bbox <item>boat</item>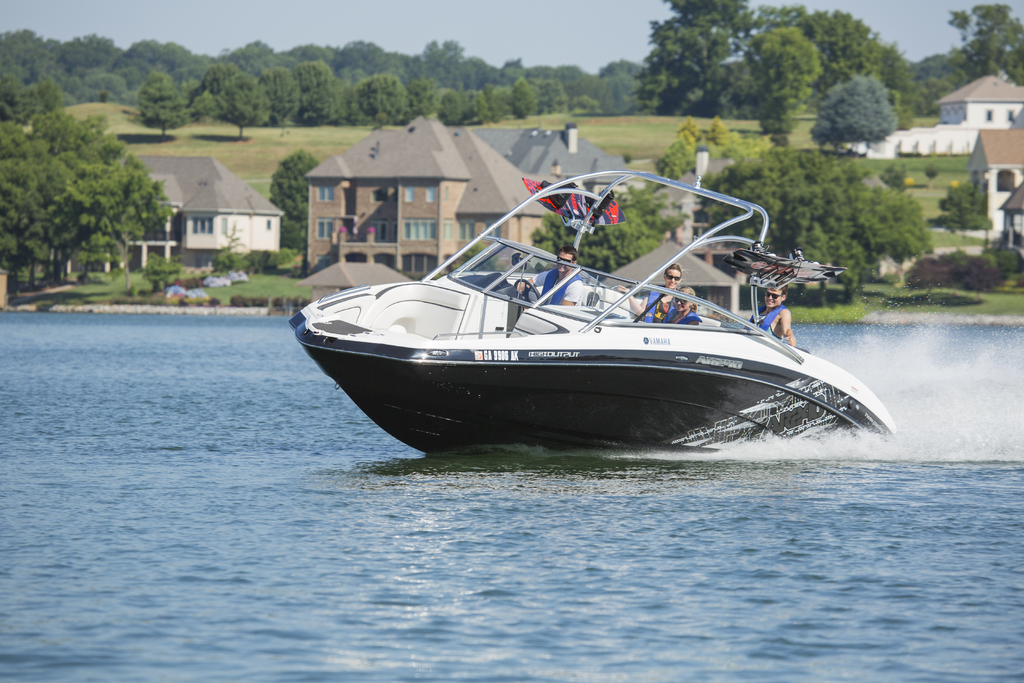
x1=287, y1=152, x2=899, y2=463
